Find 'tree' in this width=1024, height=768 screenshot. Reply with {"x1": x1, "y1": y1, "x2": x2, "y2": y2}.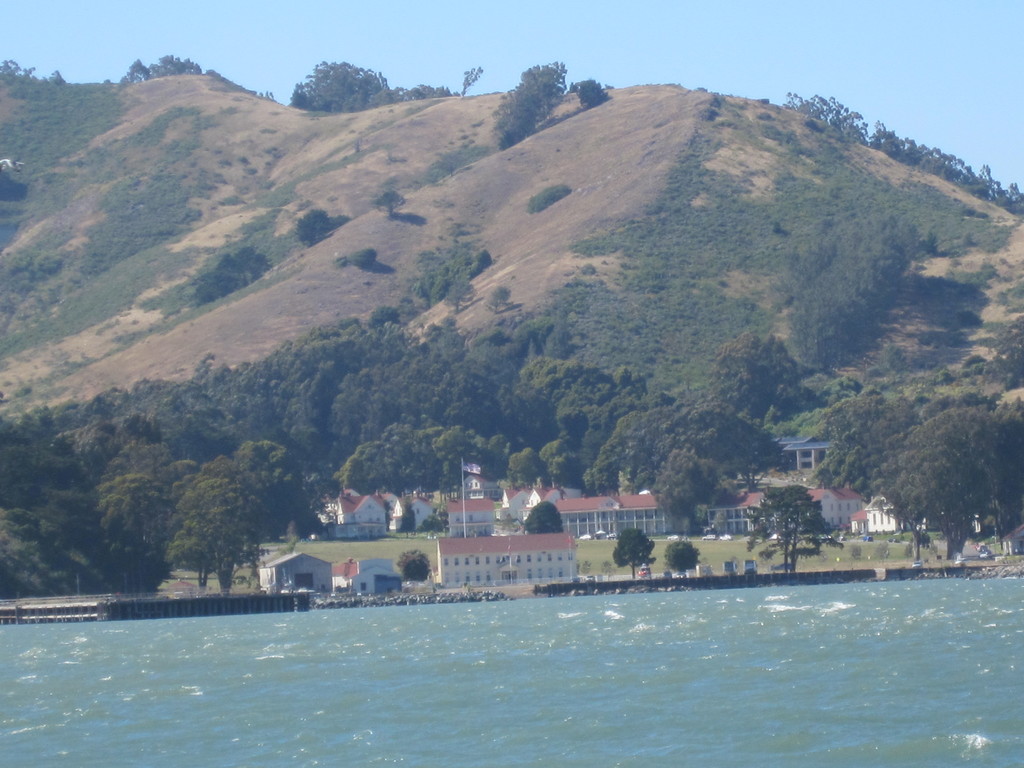
{"x1": 748, "y1": 482, "x2": 832, "y2": 576}.
